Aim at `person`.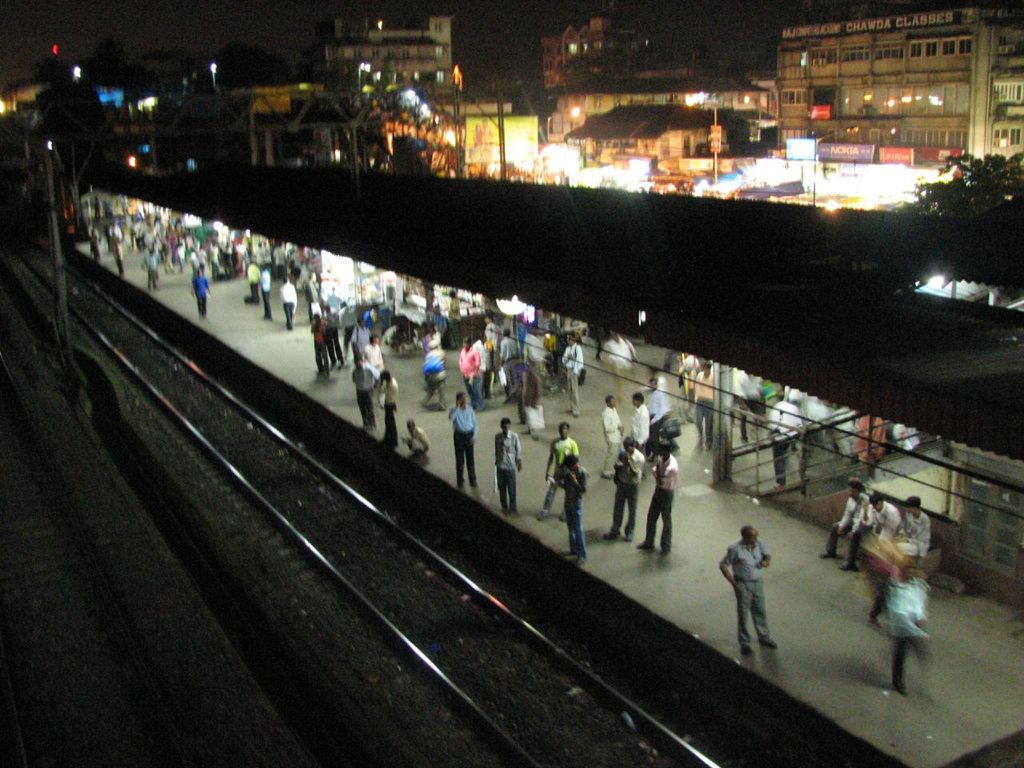
Aimed at BBox(879, 568, 934, 694).
